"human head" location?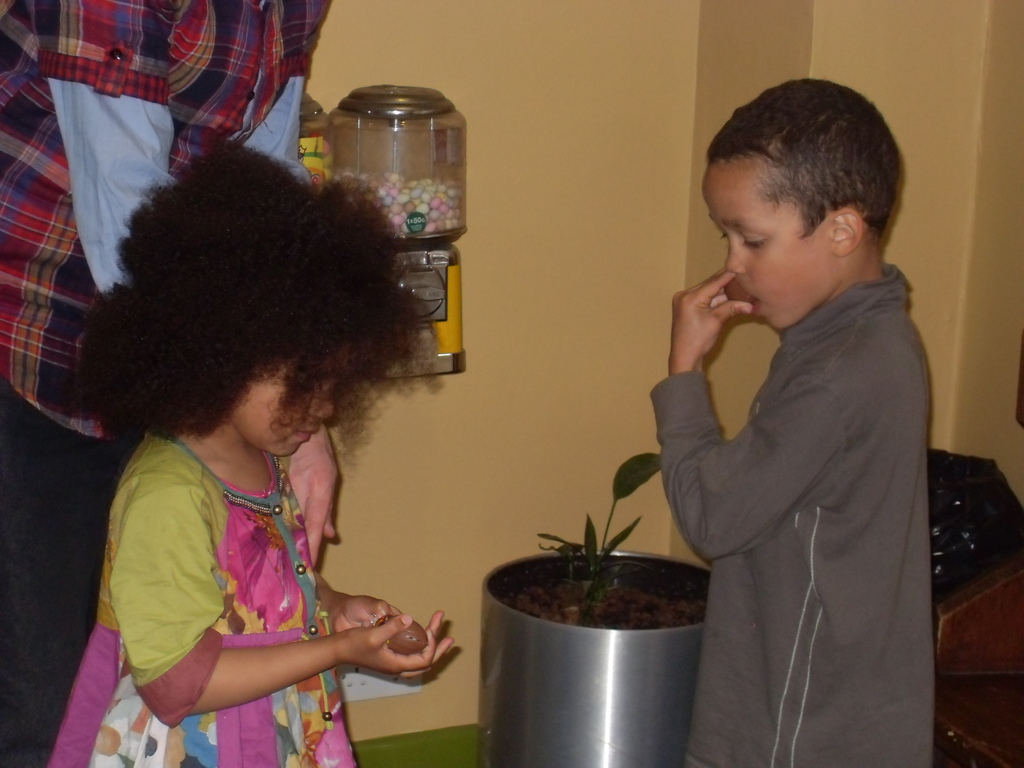
[x1=701, y1=77, x2=899, y2=333]
